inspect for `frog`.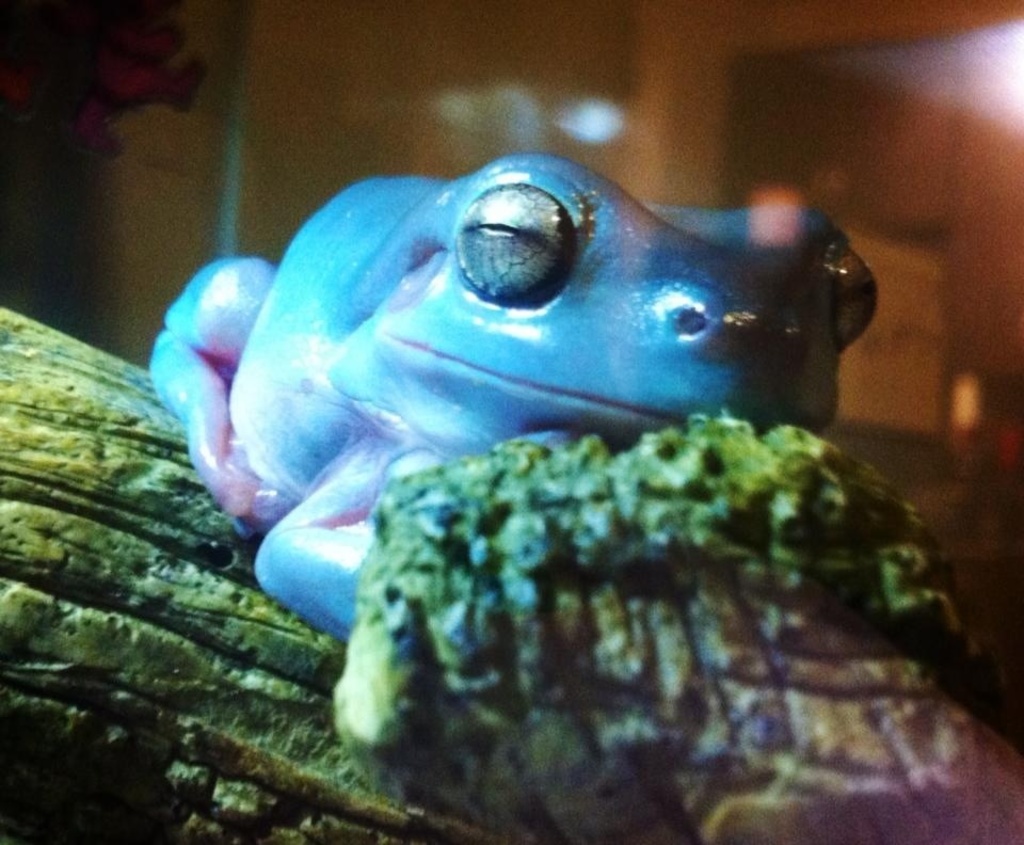
Inspection: [153,158,878,641].
